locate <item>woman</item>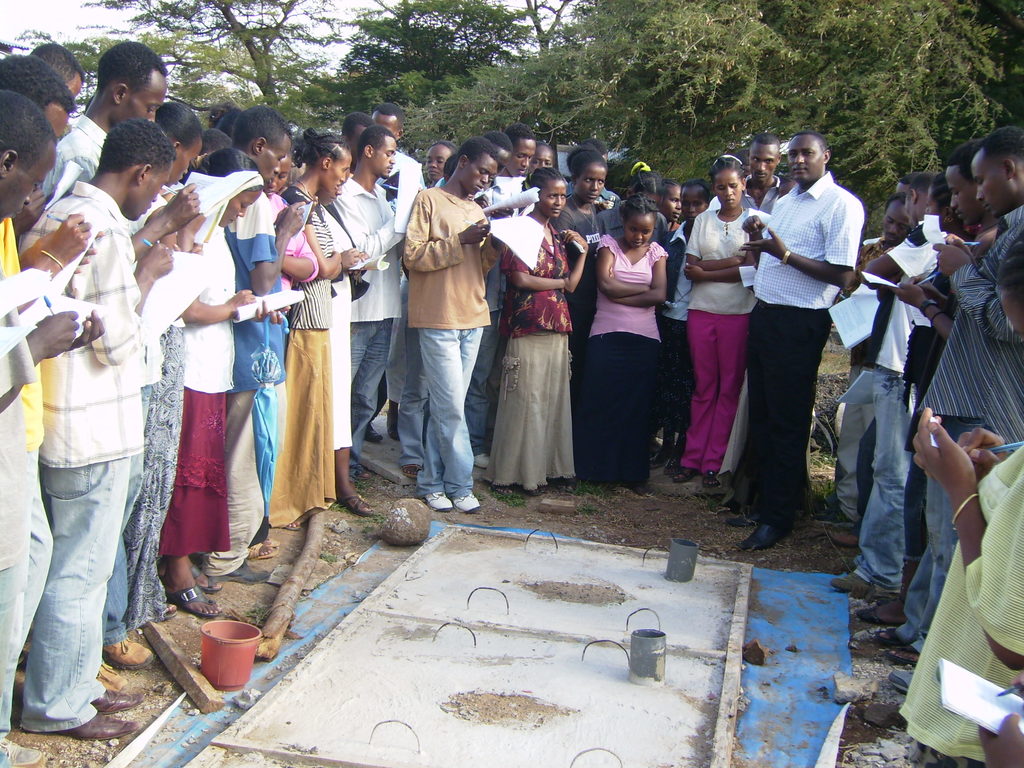
[left=265, top=129, right=350, bottom=534]
